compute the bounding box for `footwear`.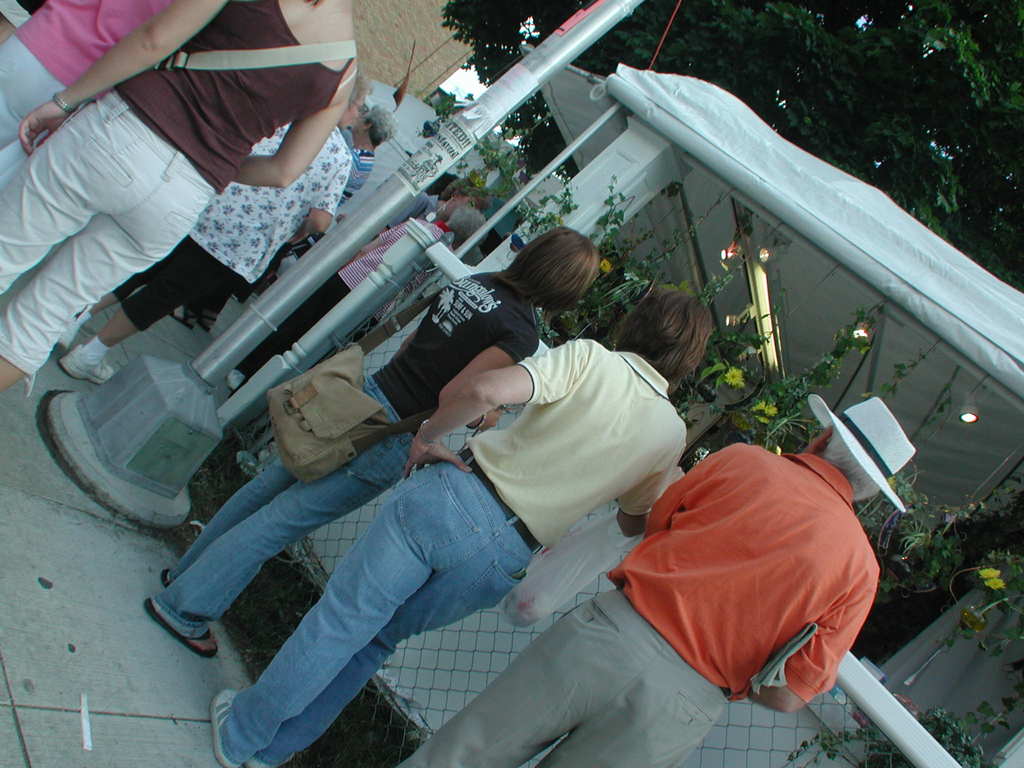
189, 312, 216, 336.
